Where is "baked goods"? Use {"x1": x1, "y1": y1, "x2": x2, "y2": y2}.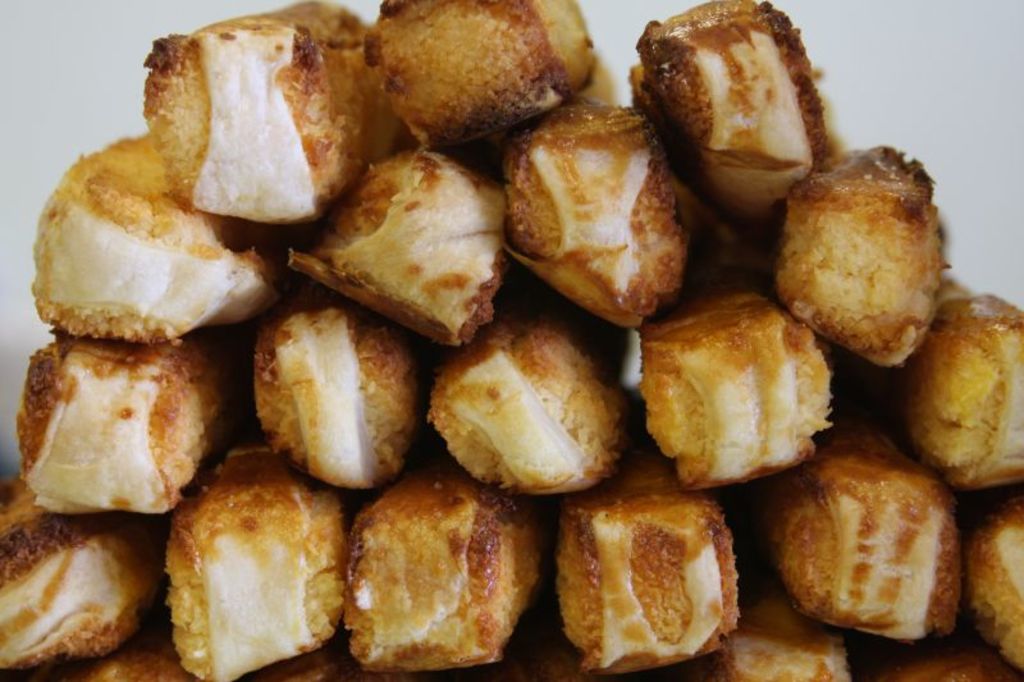
{"x1": 969, "y1": 505, "x2": 1023, "y2": 678}.
